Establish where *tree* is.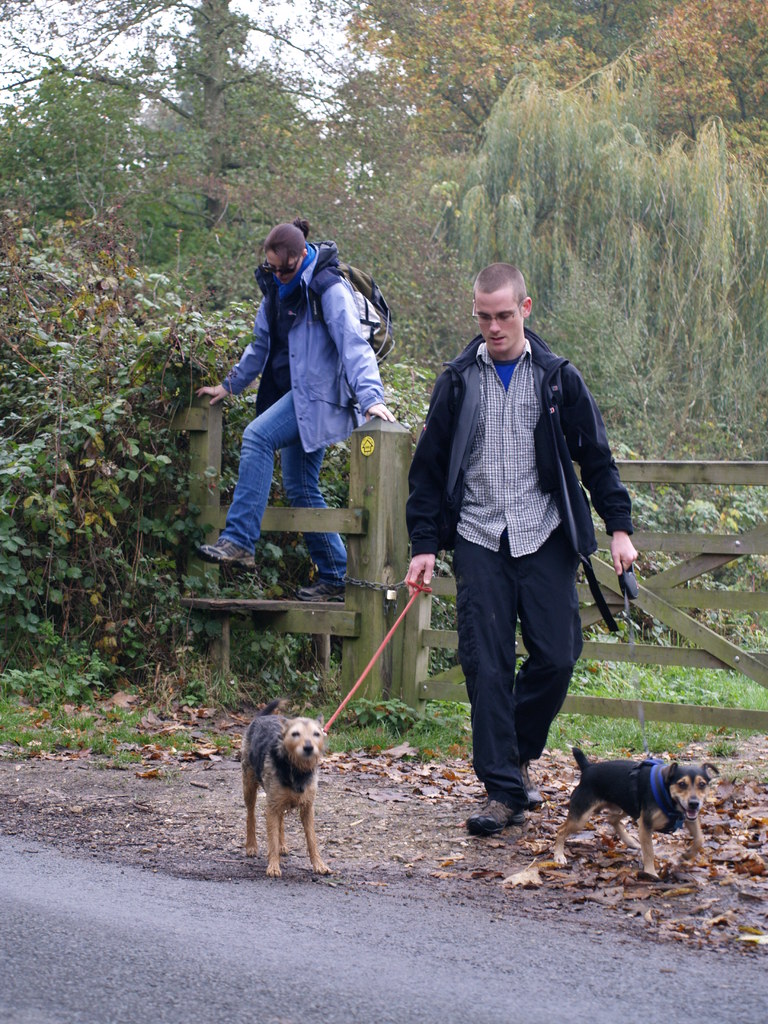
Established at 422, 63, 767, 449.
